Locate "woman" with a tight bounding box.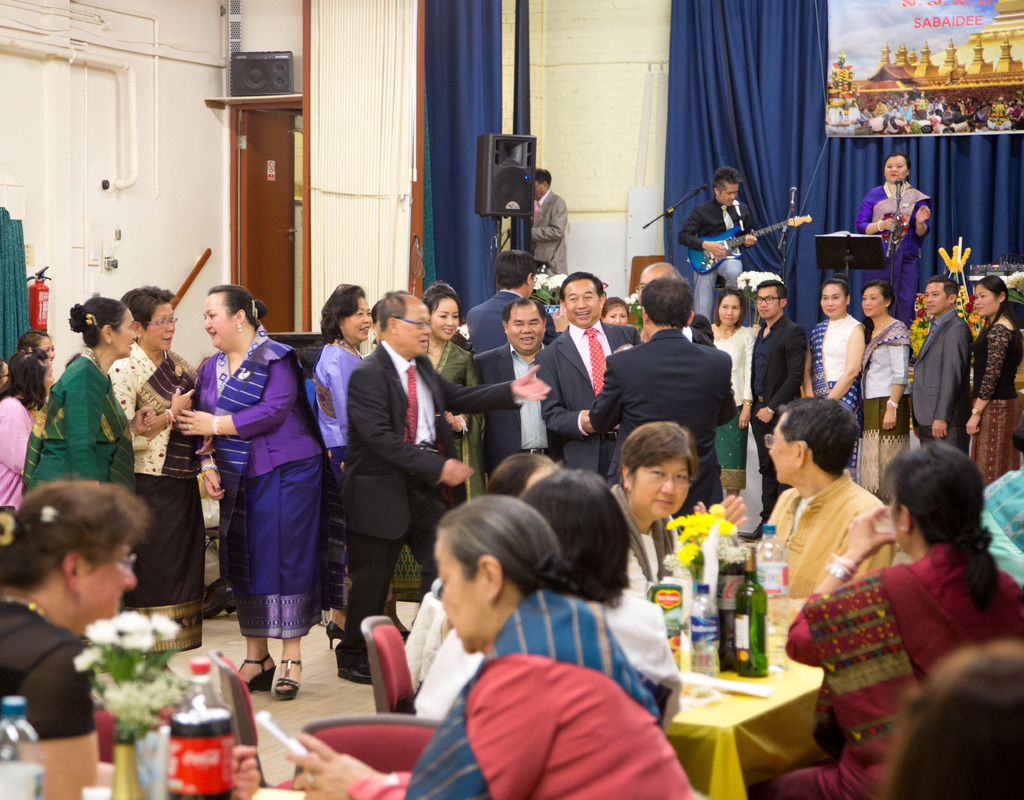
bbox=(165, 282, 327, 706).
